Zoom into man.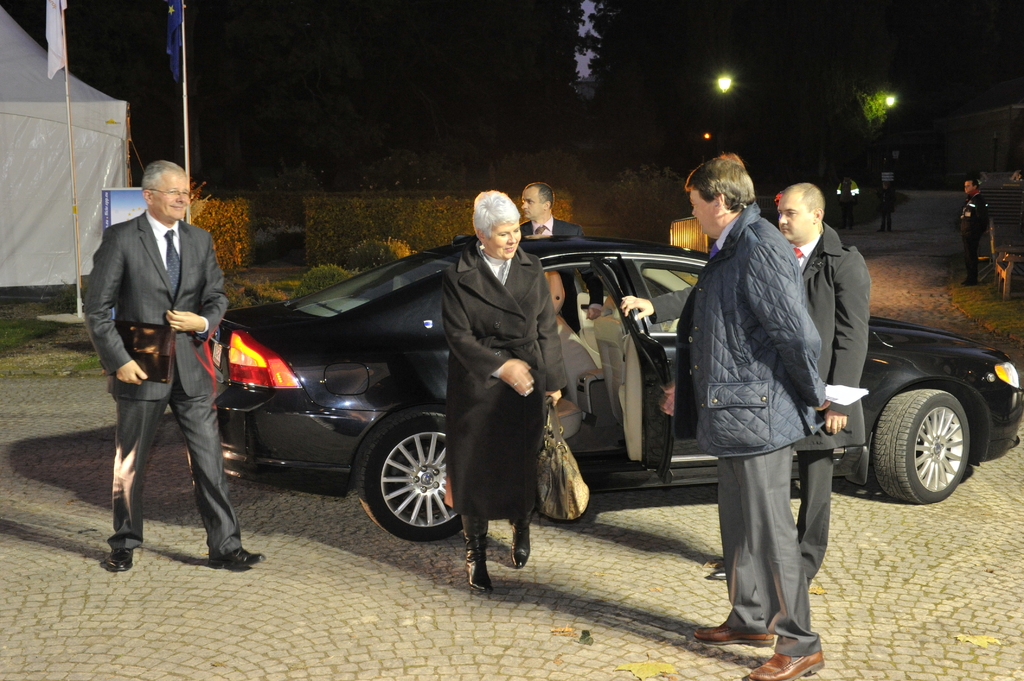
Zoom target: l=957, t=179, r=995, b=287.
